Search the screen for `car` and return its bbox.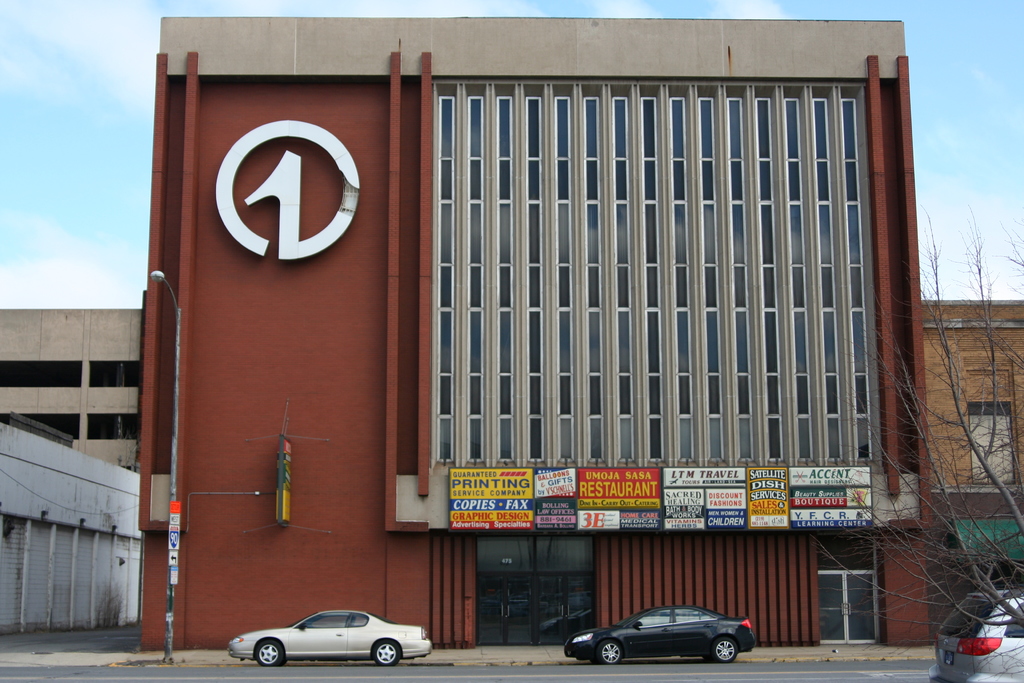
Found: 929 584 1023 682.
